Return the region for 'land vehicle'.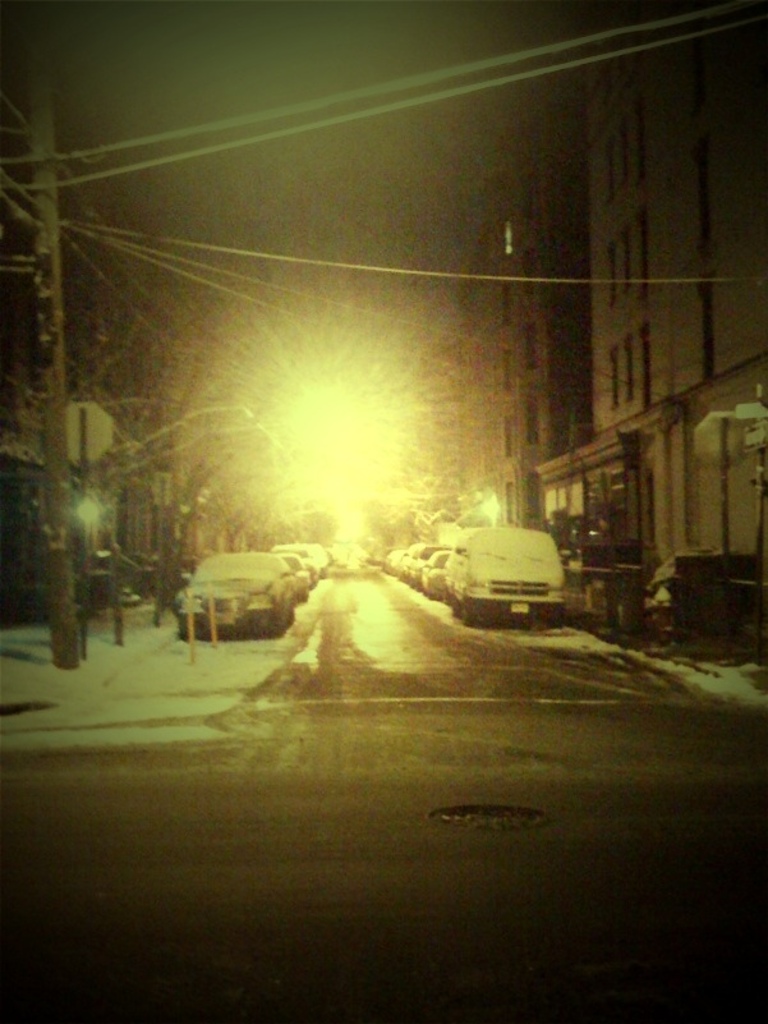
276 554 308 600.
